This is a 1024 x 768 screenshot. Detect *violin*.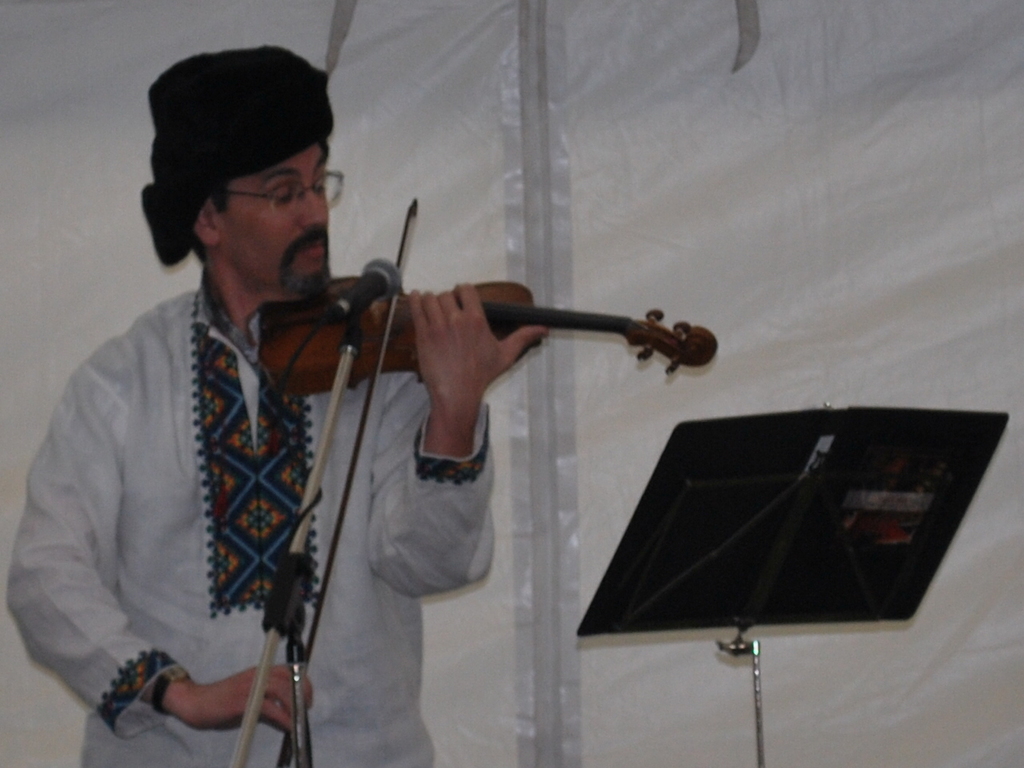
<box>256,191,721,767</box>.
